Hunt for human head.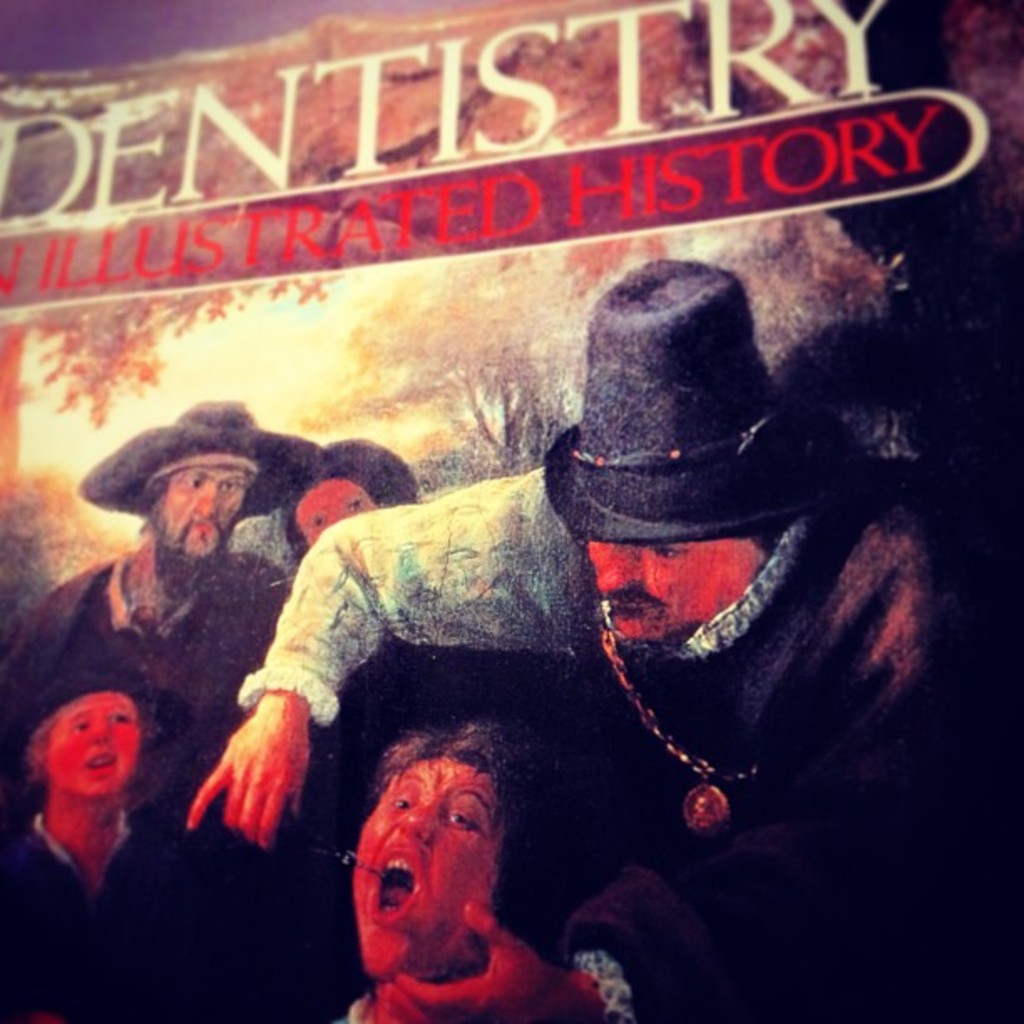
Hunted down at BBox(276, 440, 422, 550).
